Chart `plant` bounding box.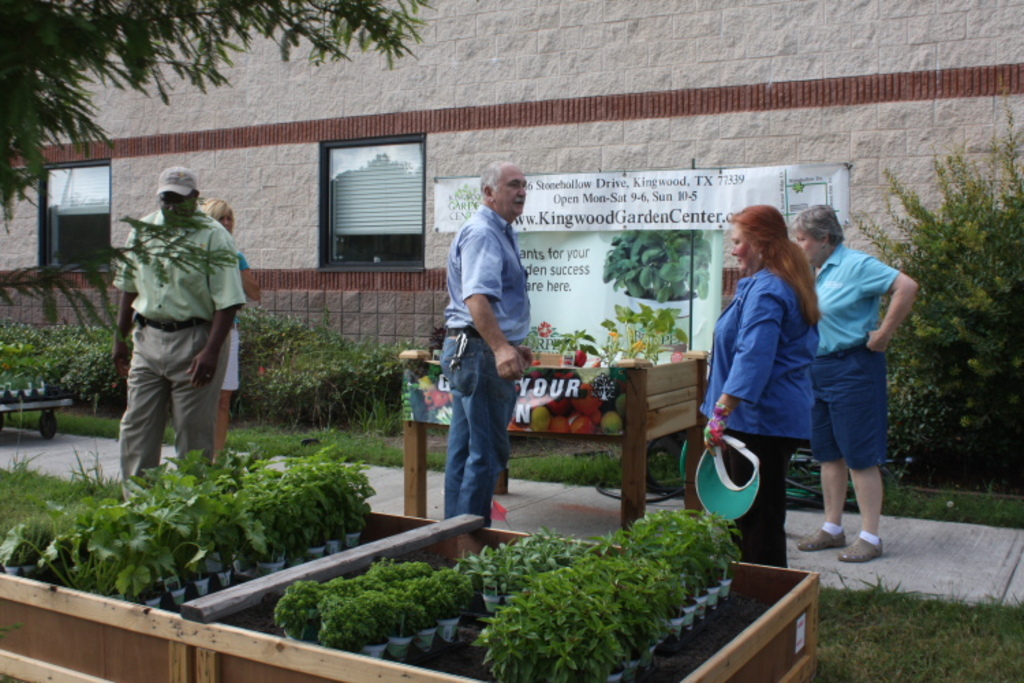
Charted: detection(601, 227, 725, 306).
